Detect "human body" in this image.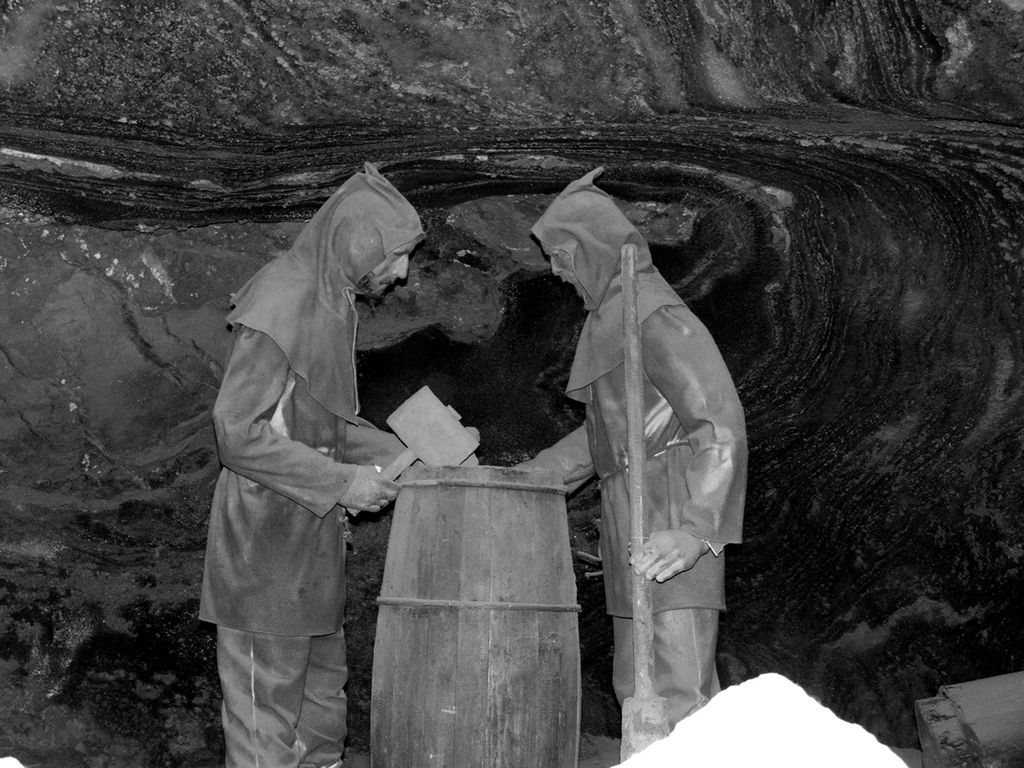
Detection: [189, 92, 422, 767].
